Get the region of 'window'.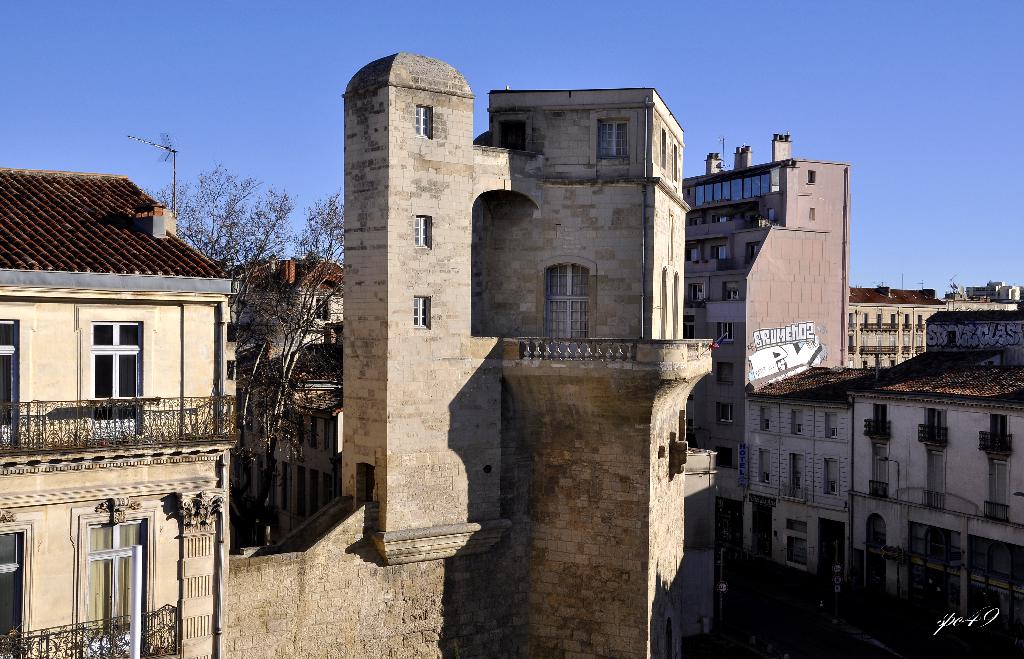
x1=872, y1=442, x2=885, y2=494.
